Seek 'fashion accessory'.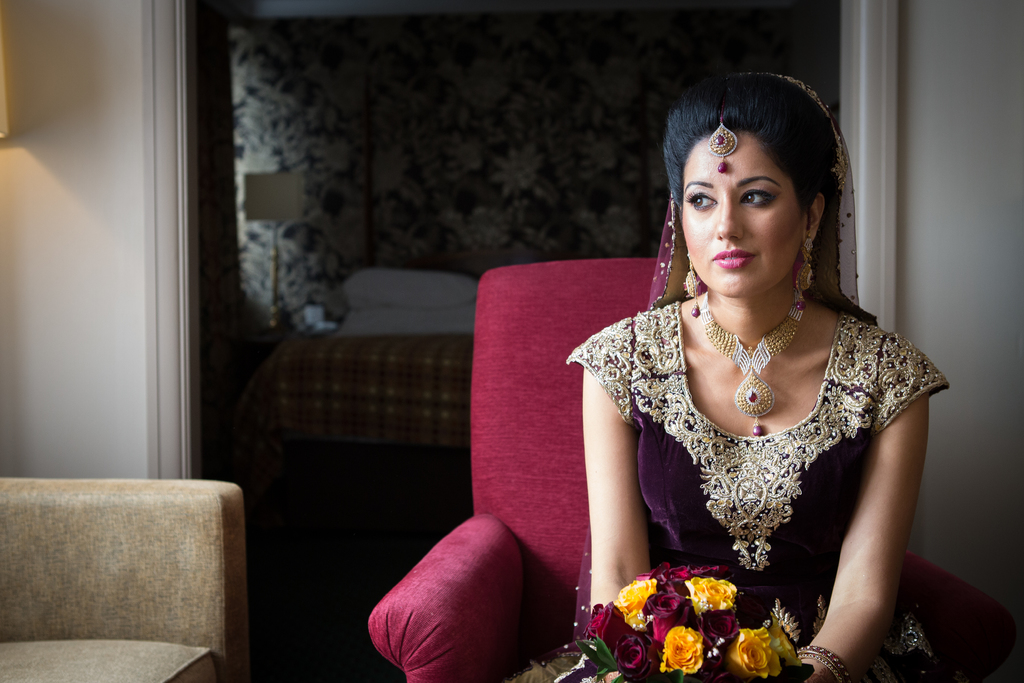
685 255 701 320.
